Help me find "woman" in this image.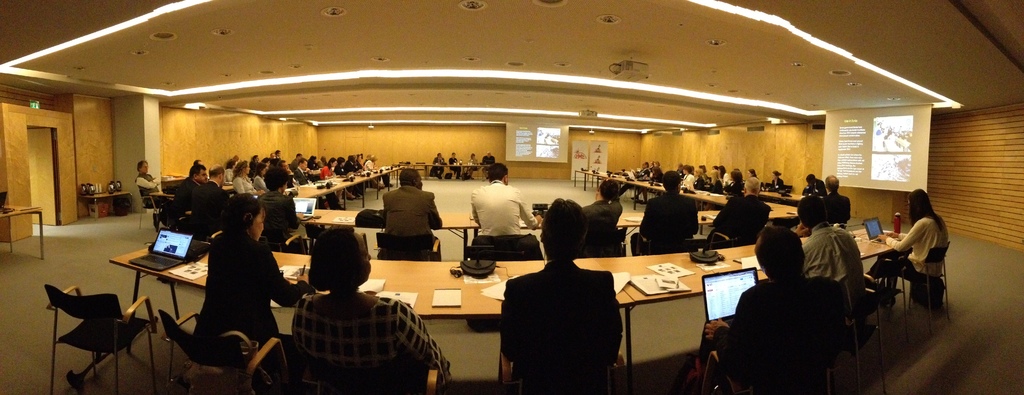
Found it: (186, 184, 274, 371).
